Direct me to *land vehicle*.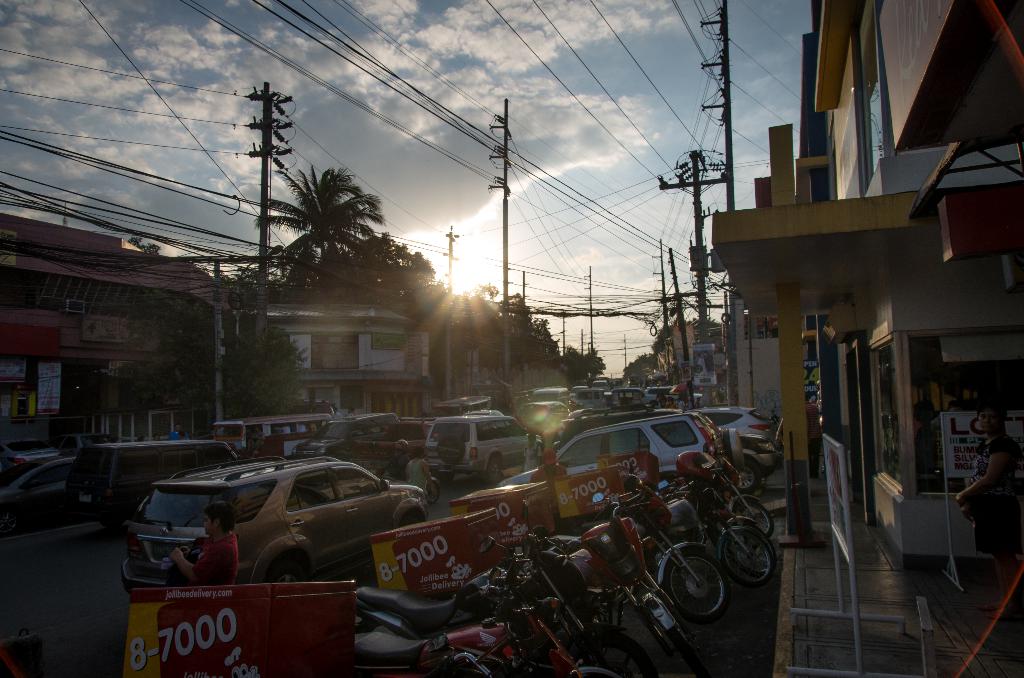
Direction: 120/455/424/598.
